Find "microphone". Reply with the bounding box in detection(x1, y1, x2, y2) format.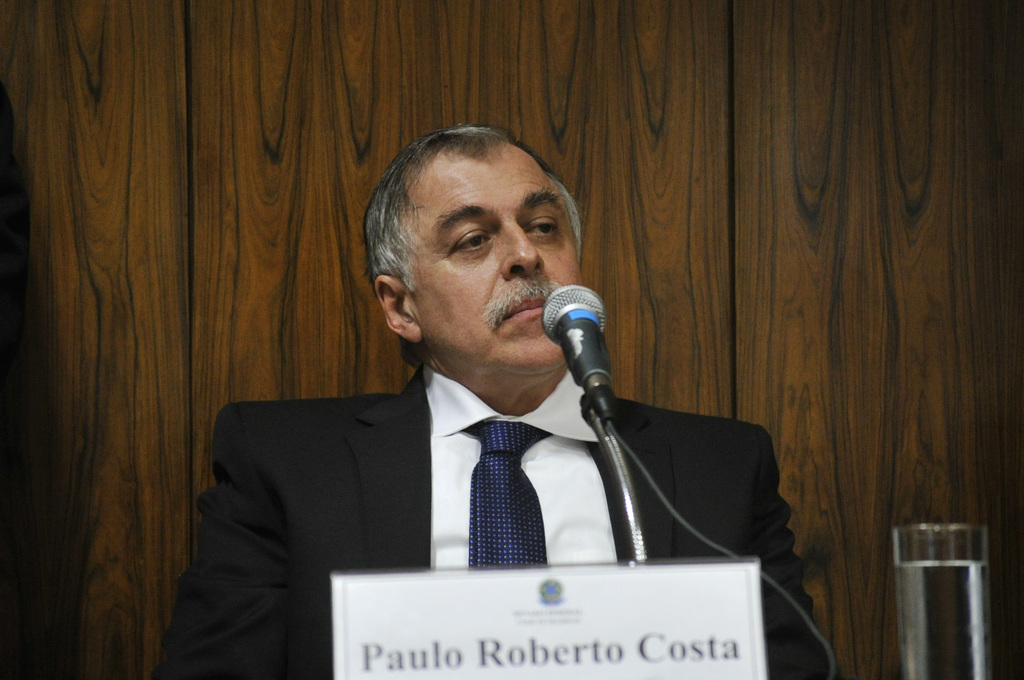
detection(547, 289, 628, 419).
